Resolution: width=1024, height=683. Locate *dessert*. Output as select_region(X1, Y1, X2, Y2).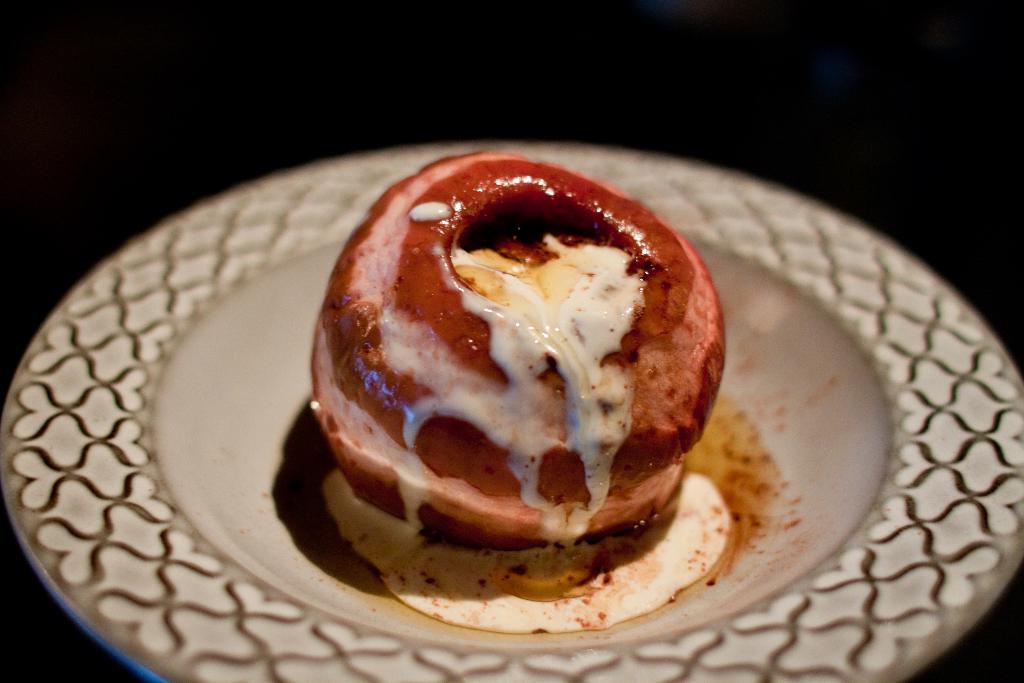
select_region(316, 138, 751, 643).
